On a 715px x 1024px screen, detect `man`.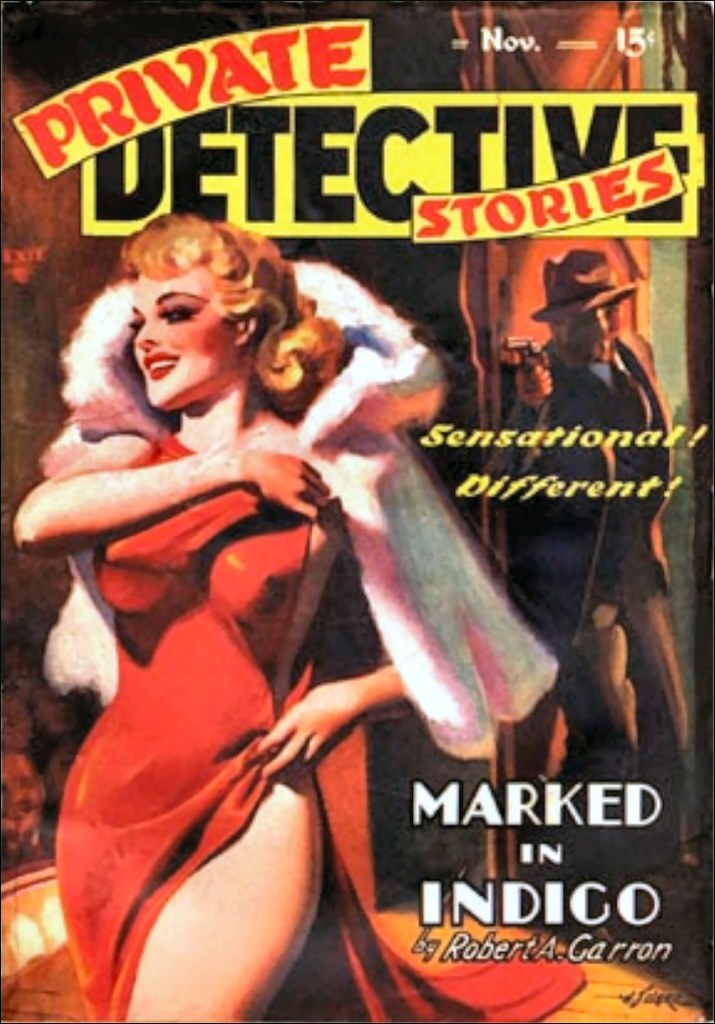
select_region(0, 156, 635, 916).
